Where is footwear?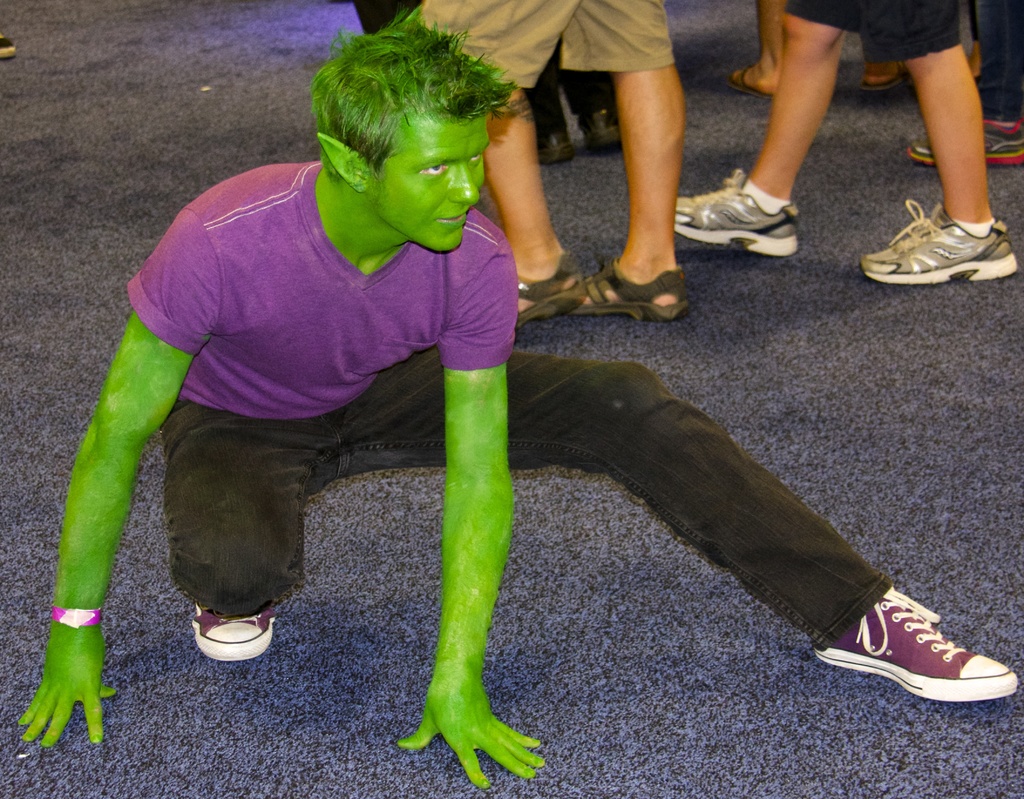
crop(189, 607, 275, 659).
